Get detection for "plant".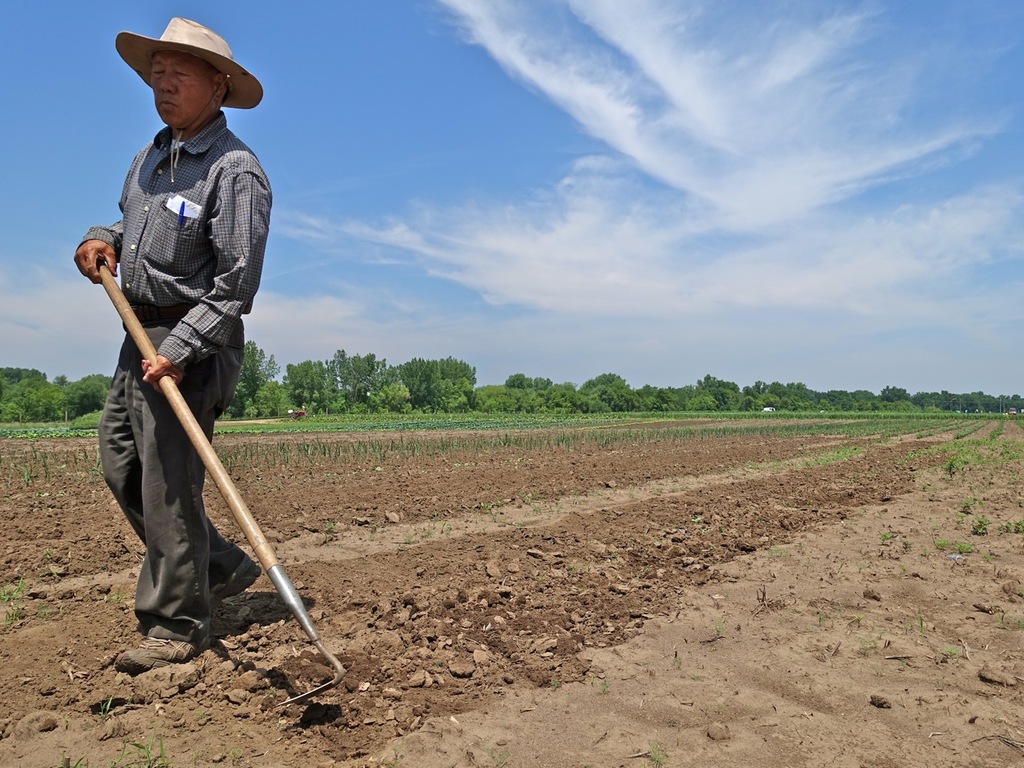
Detection: [x1=836, y1=561, x2=845, y2=574].
